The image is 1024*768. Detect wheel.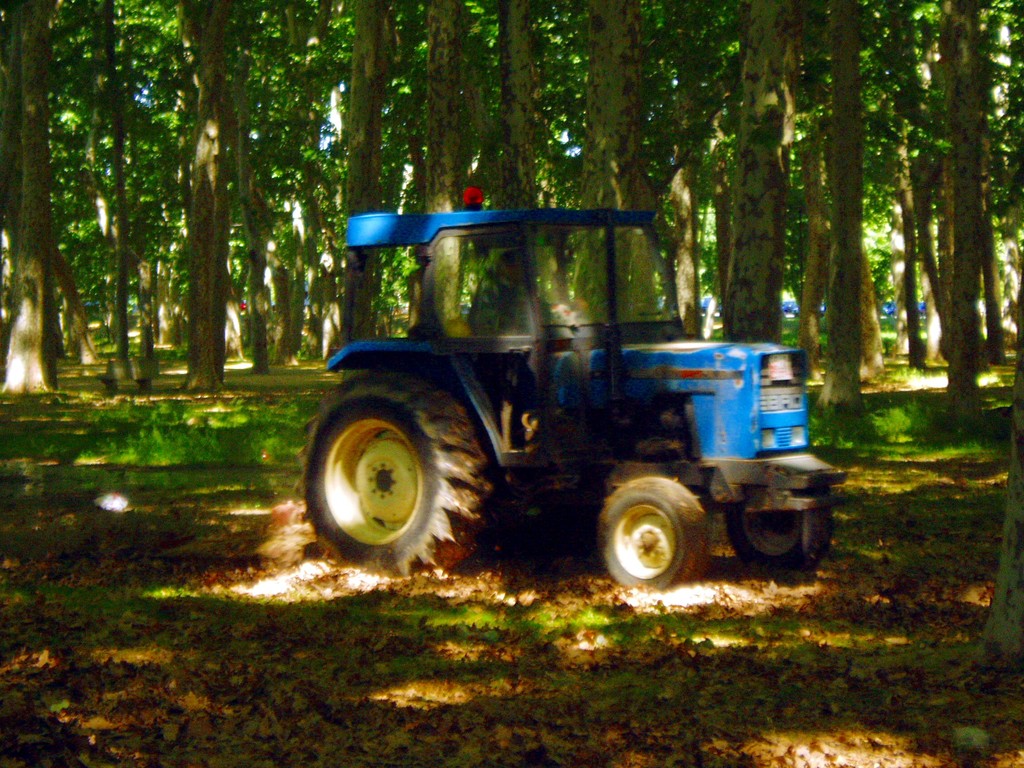
Detection: pyautogui.locateOnScreen(726, 480, 831, 583).
